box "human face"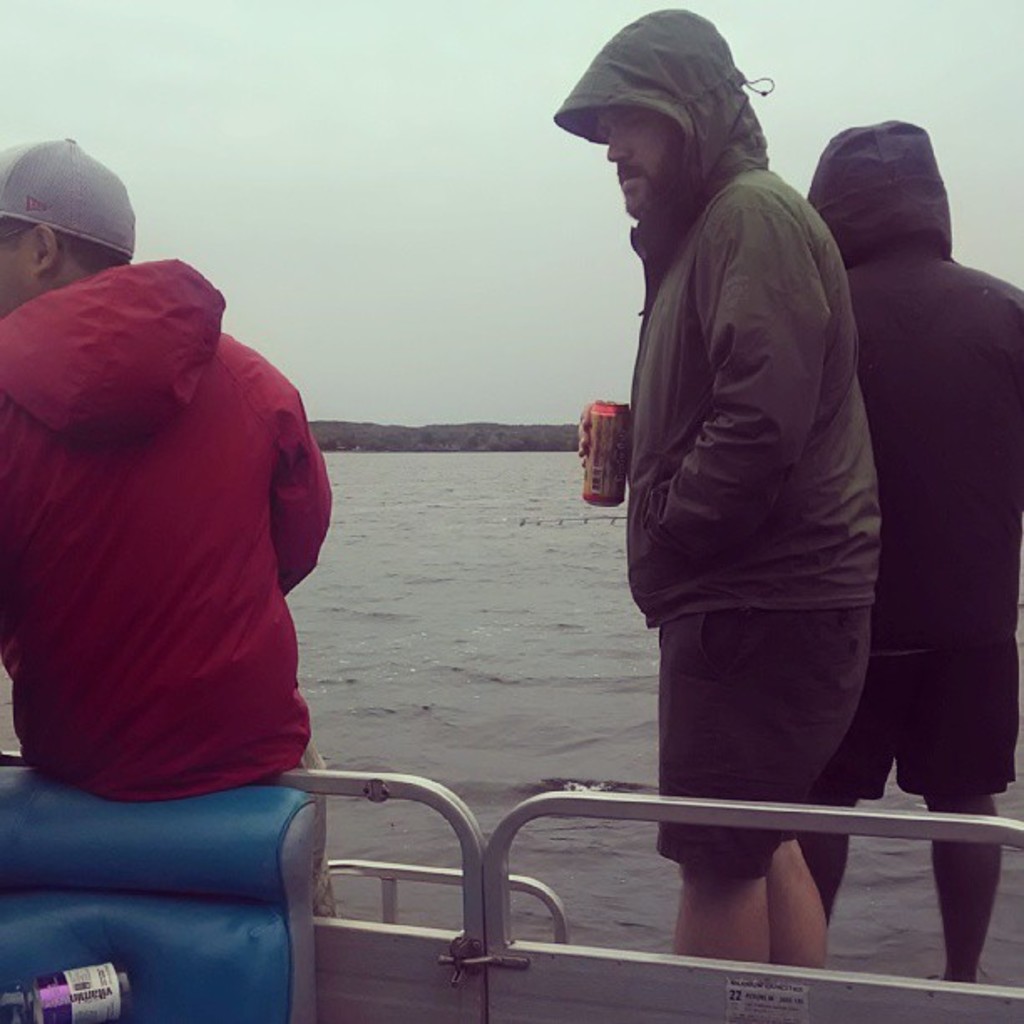
locate(591, 109, 681, 212)
